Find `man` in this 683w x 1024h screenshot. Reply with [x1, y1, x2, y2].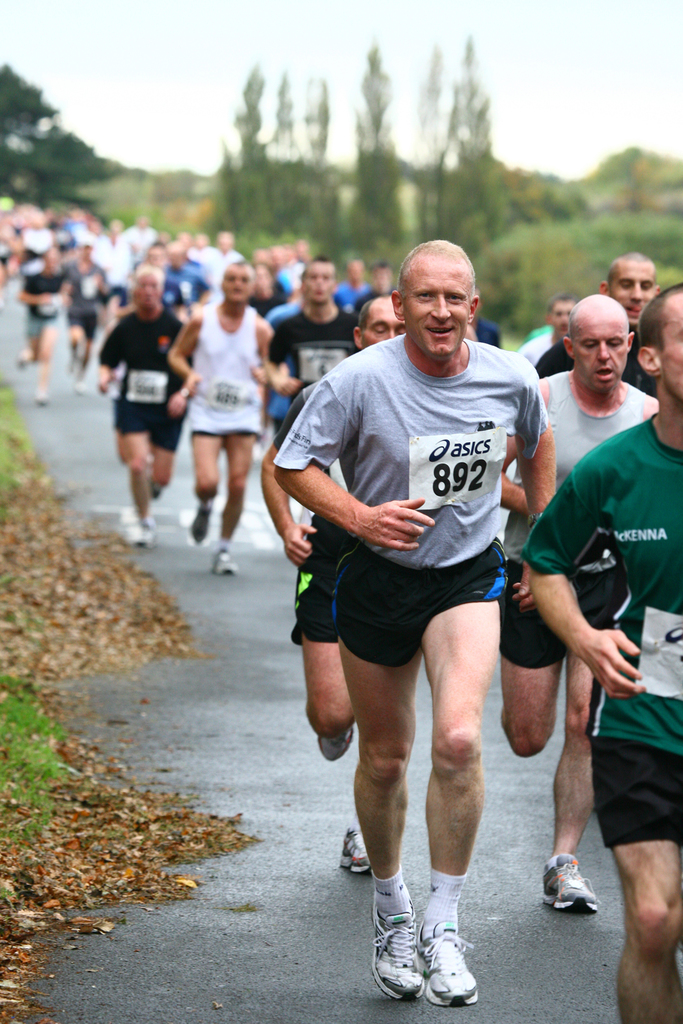
[265, 250, 374, 442].
